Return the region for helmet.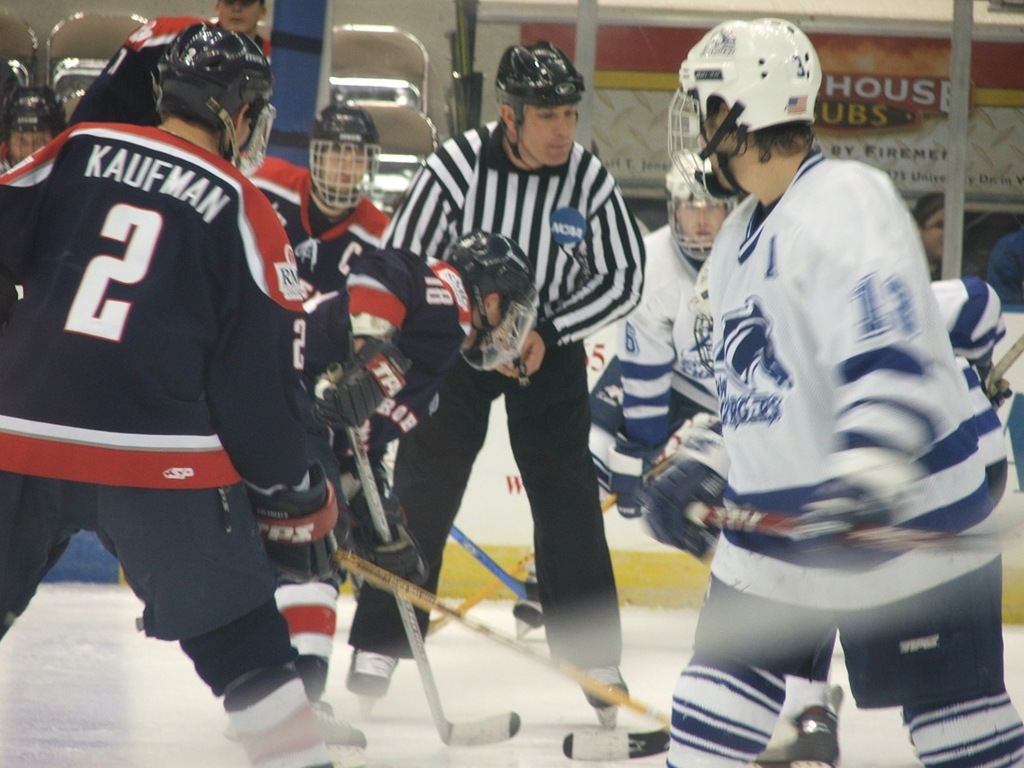
bbox=(480, 42, 586, 167).
